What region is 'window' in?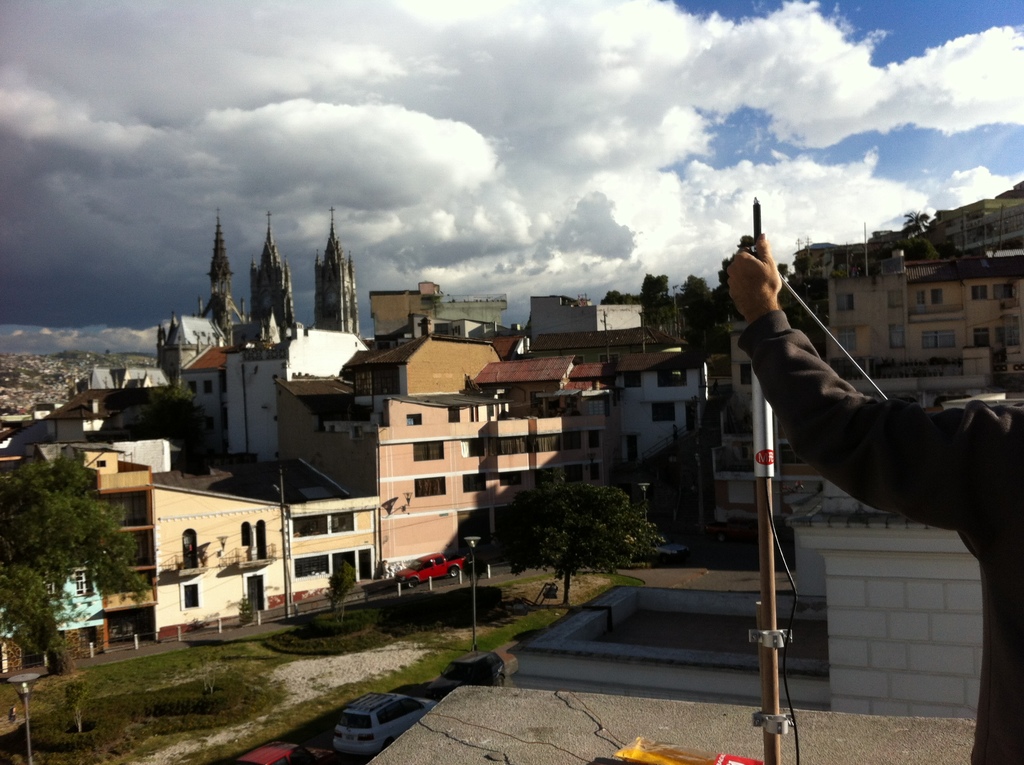
{"x1": 460, "y1": 439, "x2": 483, "y2": 455}.
